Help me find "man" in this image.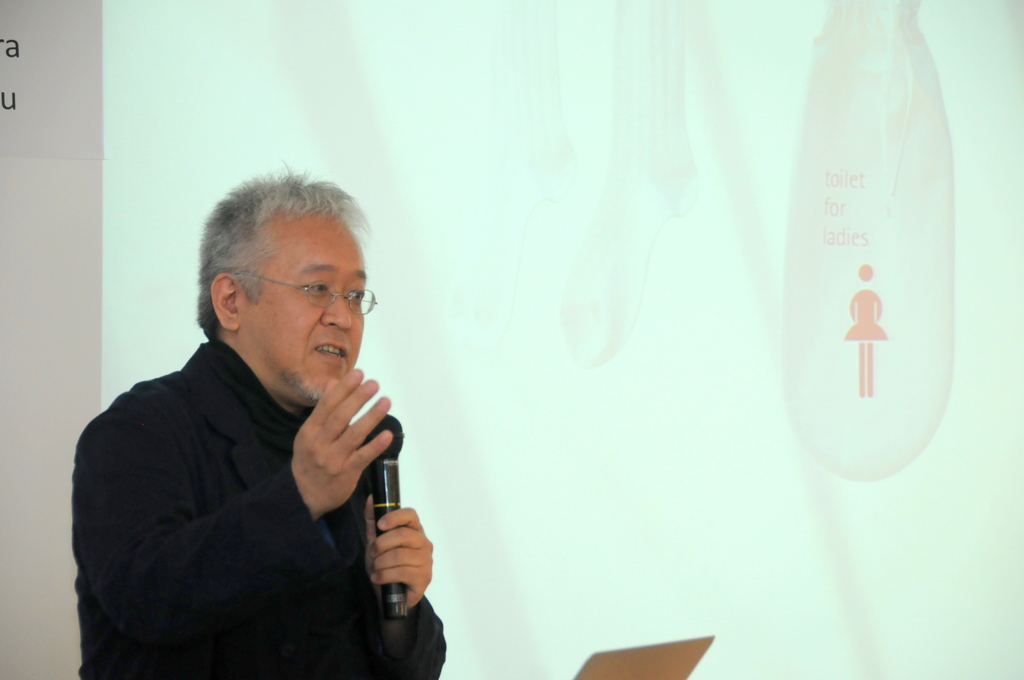
Found it: {"x1": 72, "y1": 168, "x2": 451, "y2": 678}.
